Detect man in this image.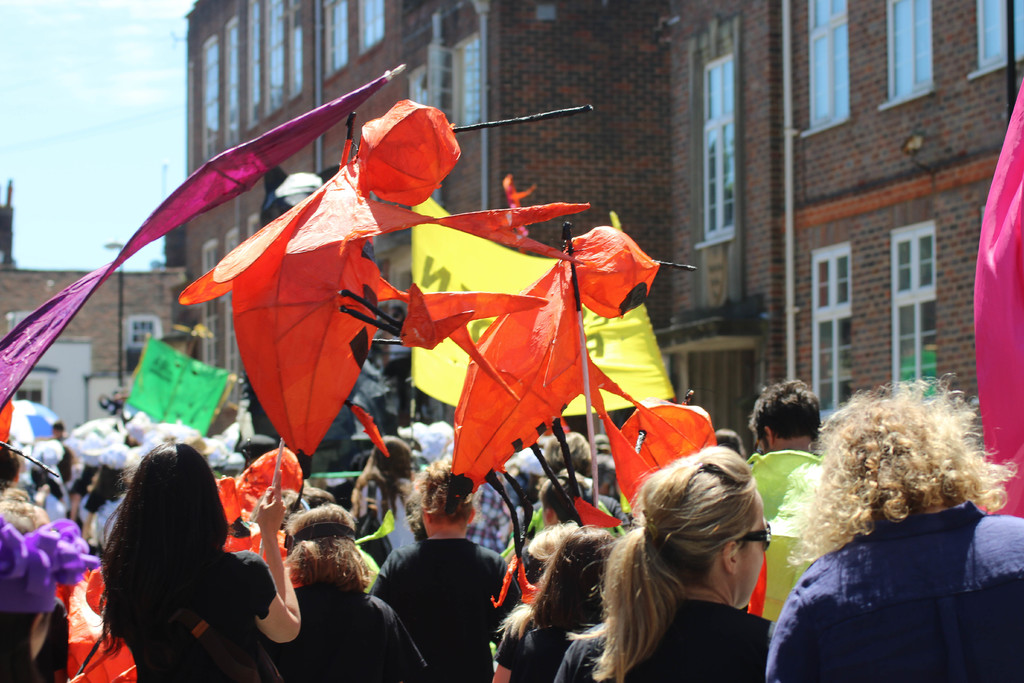
Detection: 747/379/823/620.
